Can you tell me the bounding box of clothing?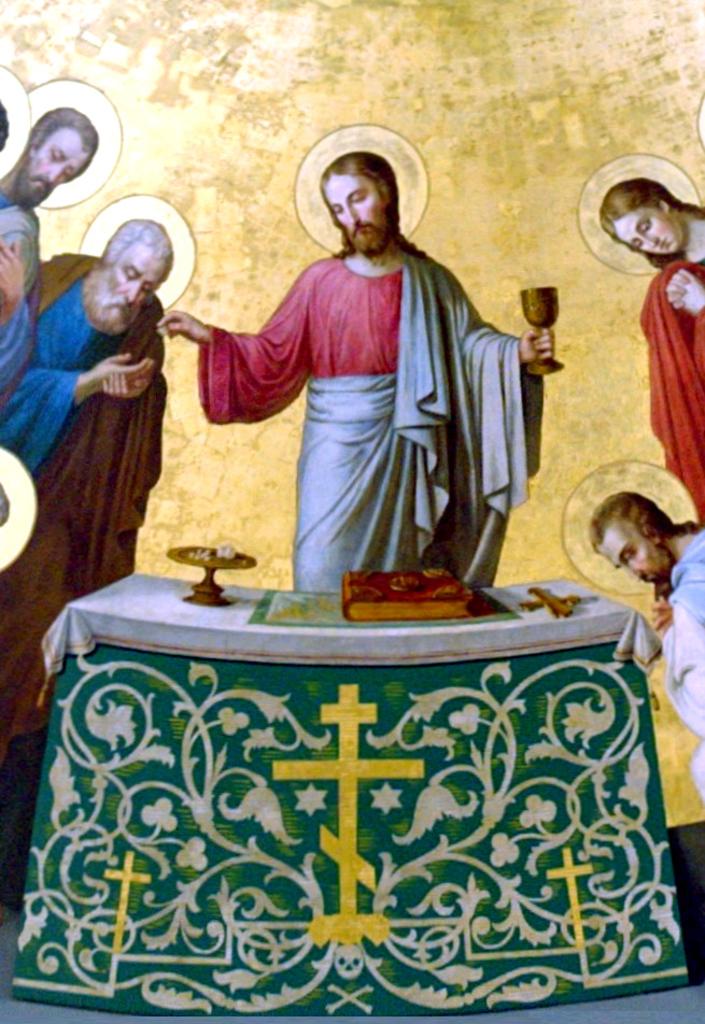
<bbox>637, 265, 704, 500</bbox>.
